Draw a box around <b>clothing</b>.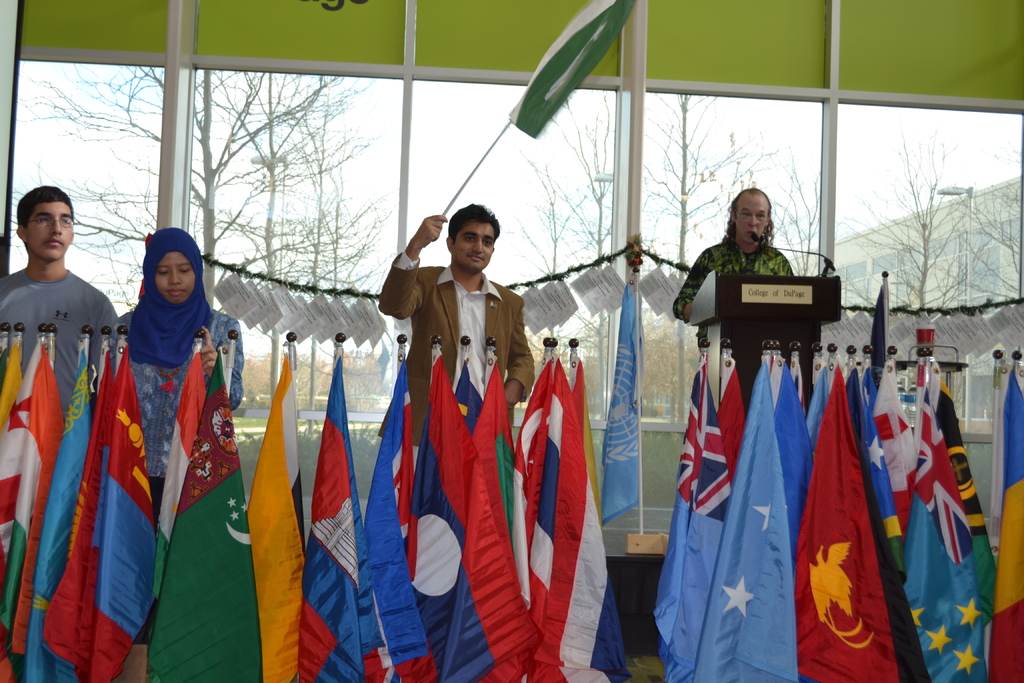
{"left": 385, "top": 242, "right": 541, "bottom": 657}.
